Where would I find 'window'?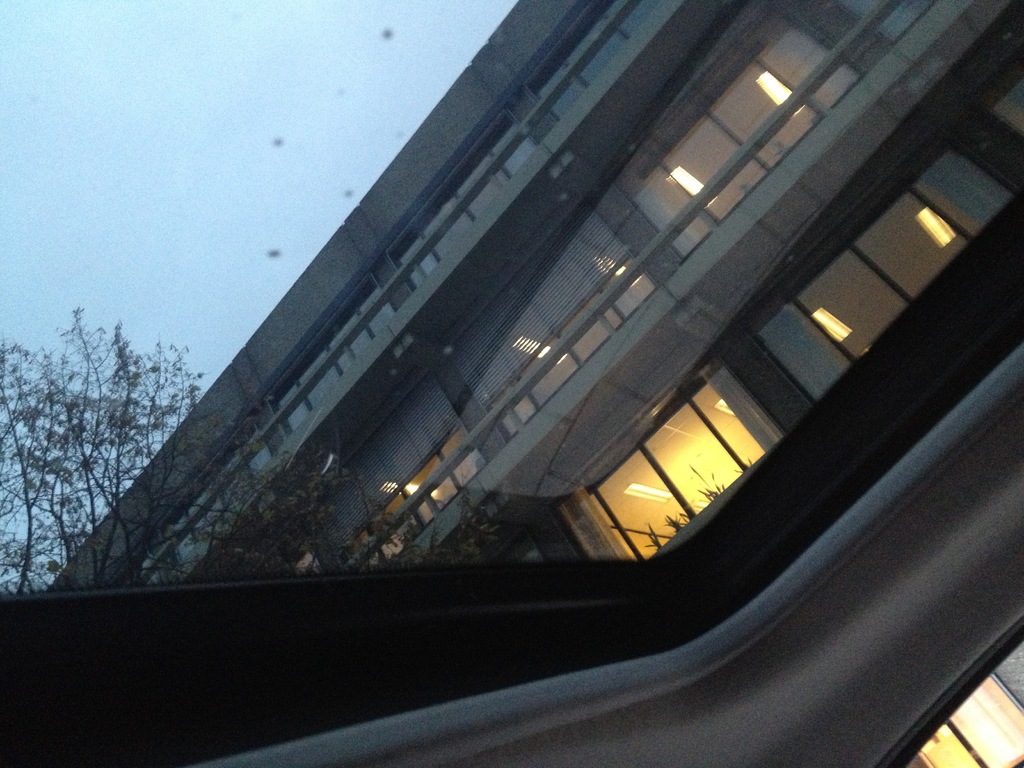
At box=[623, 16, 864, 255].
